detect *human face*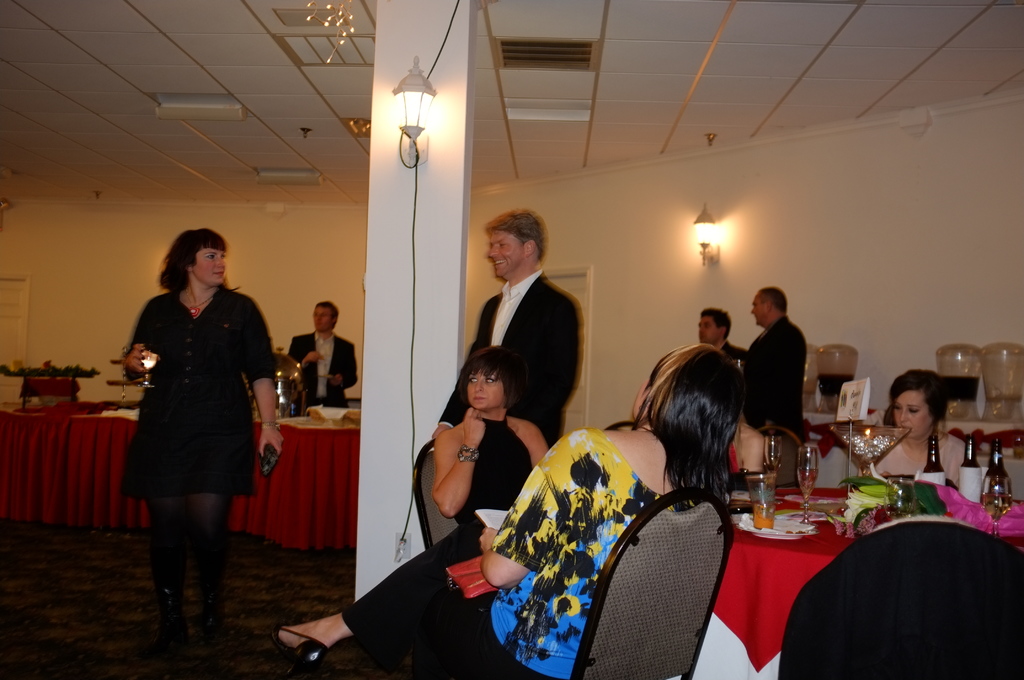
(x1=312, y1=307, x2=333, y2=330)
